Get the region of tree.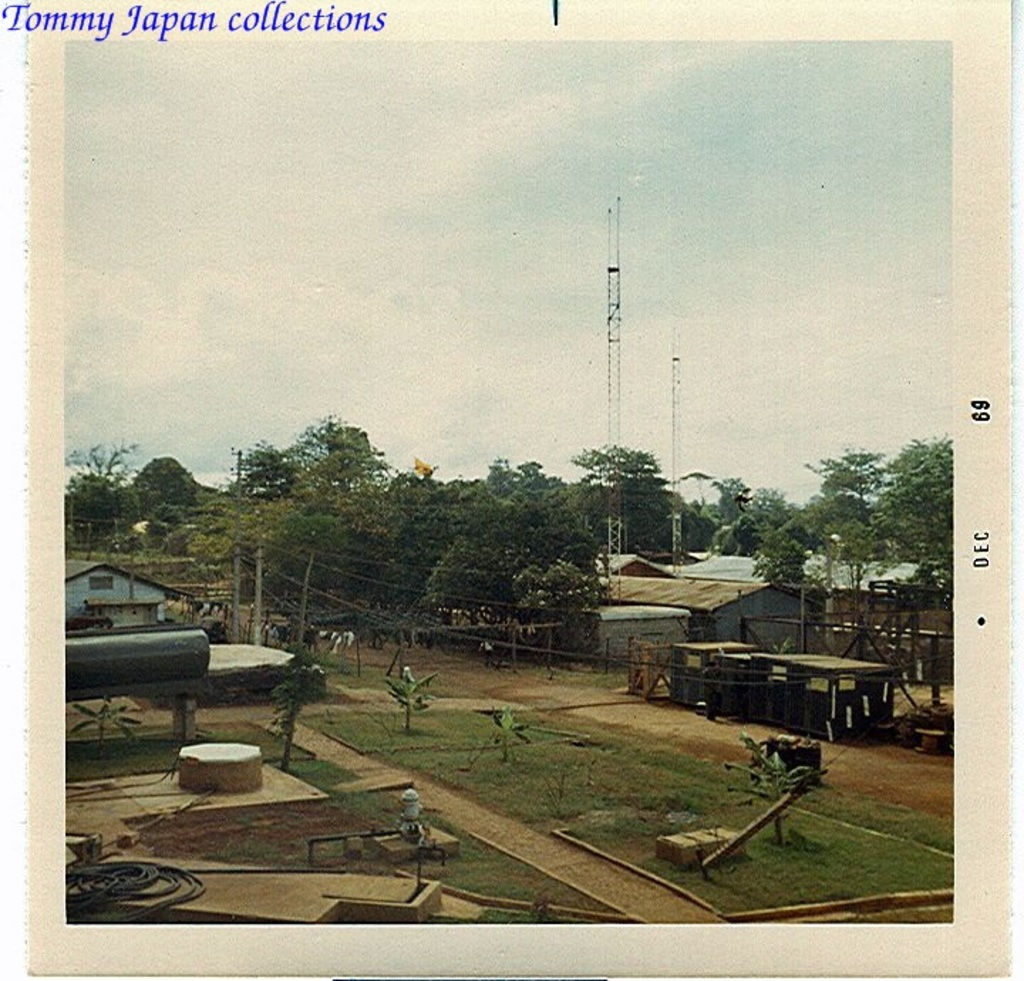
492,704,525,763.
